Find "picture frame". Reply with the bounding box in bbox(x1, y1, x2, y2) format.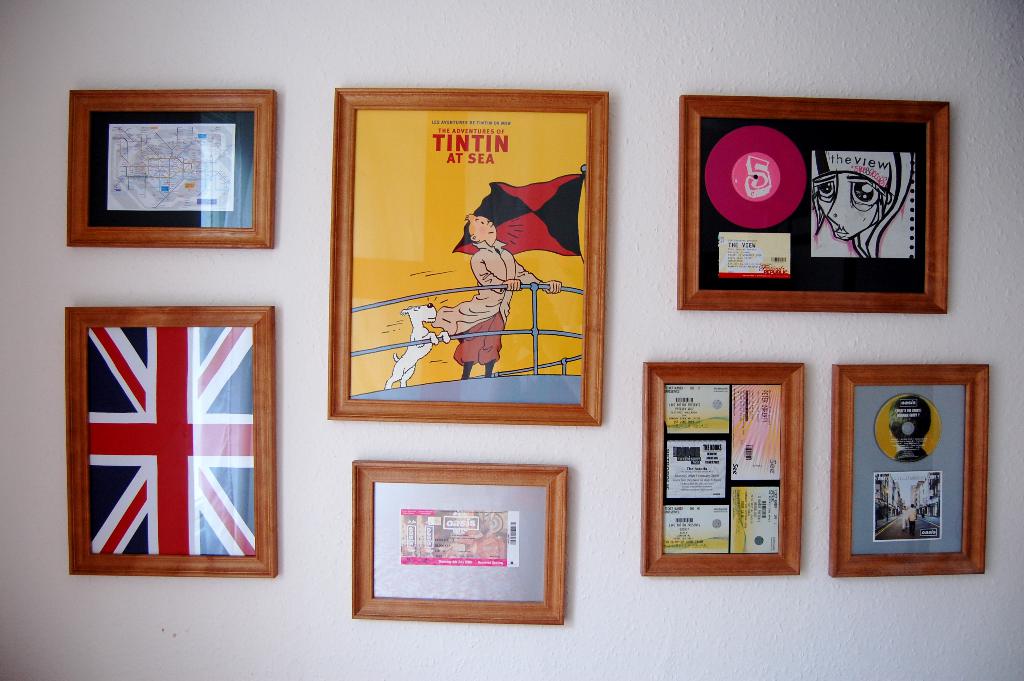
bbox(829, 365, 990, 577).
